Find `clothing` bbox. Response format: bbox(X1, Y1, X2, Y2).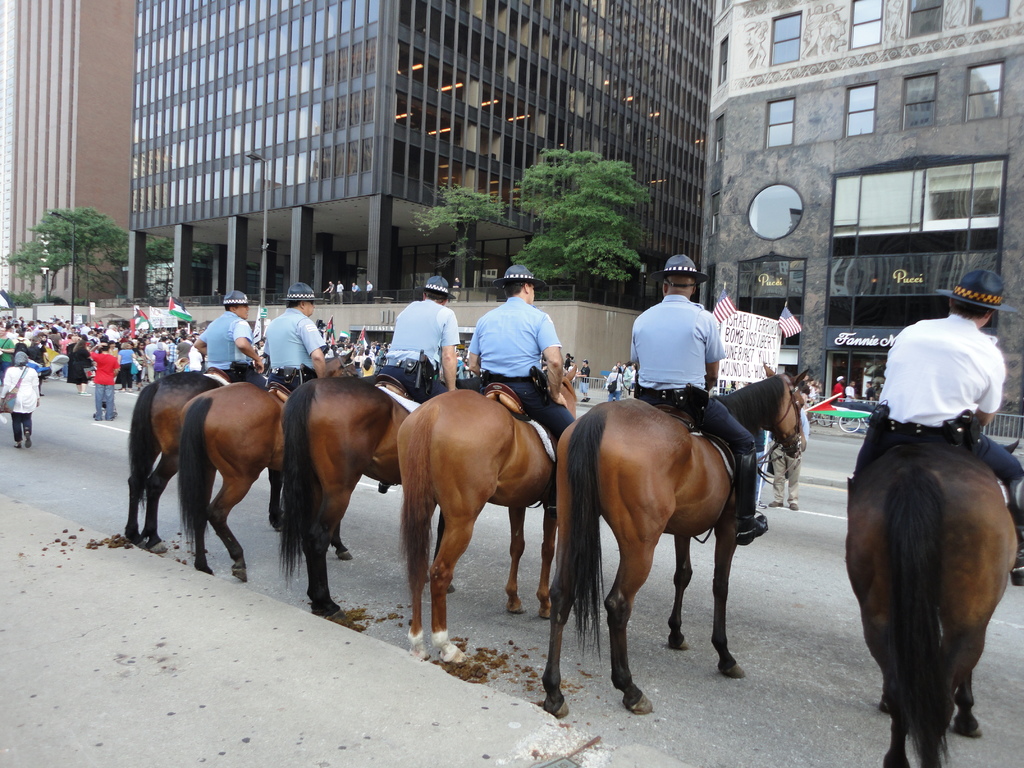
bbox(833, 382, 845, 403).
